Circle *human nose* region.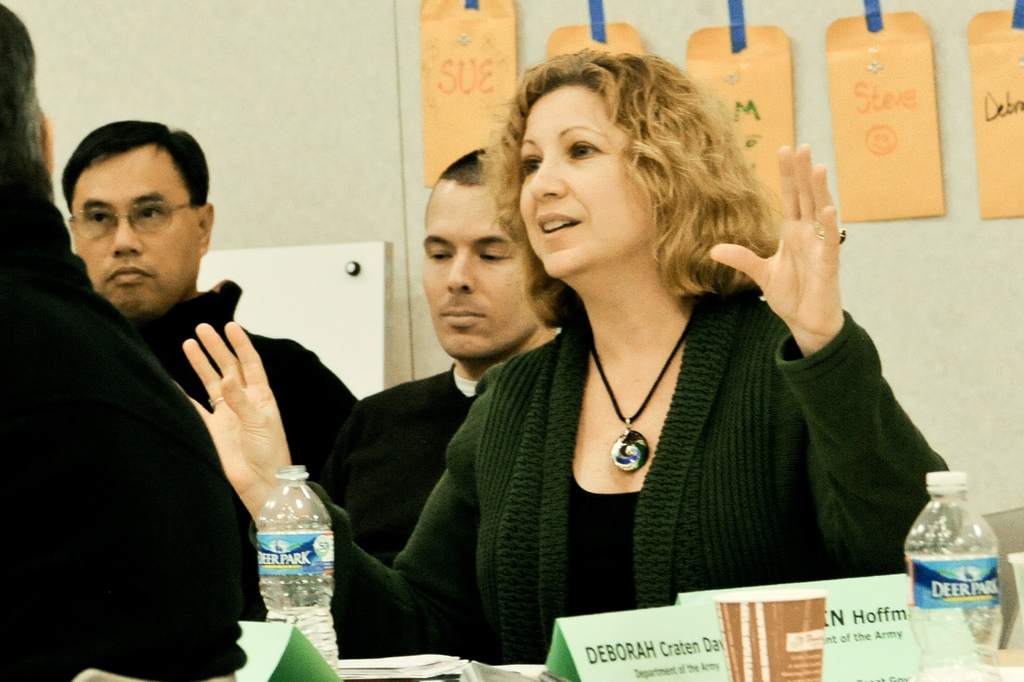
Region: 530/160/568/205.
